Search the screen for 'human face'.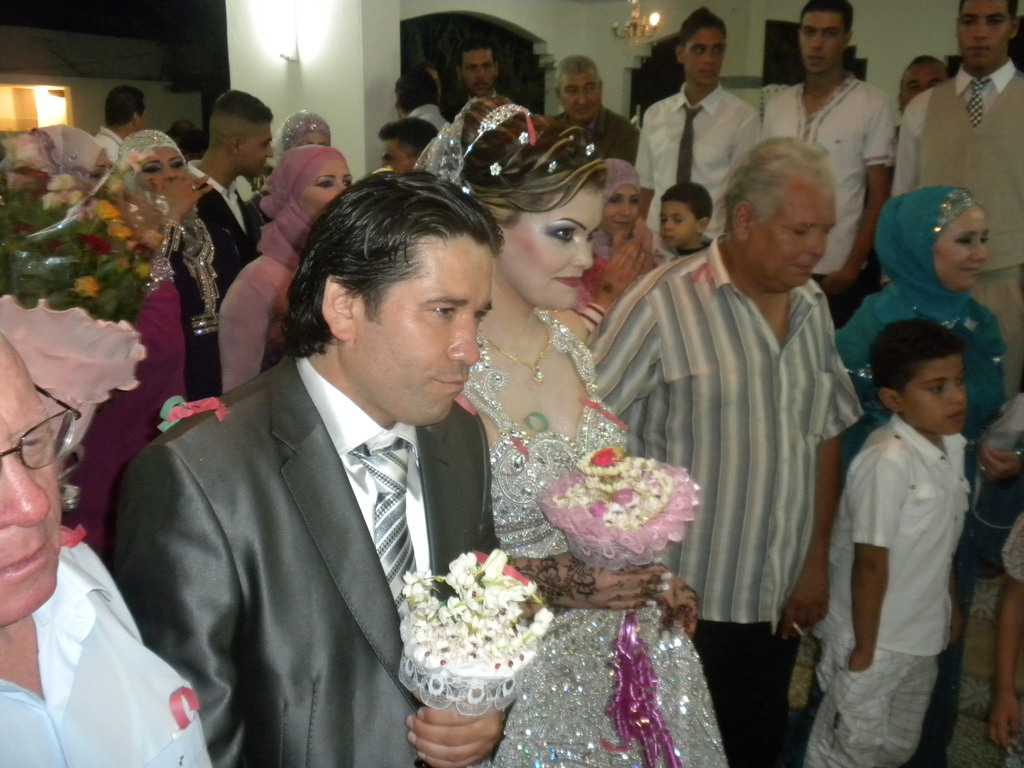
Found at {"x1": 906, "y1": 358, "x2": 970, "y2": 436}.
